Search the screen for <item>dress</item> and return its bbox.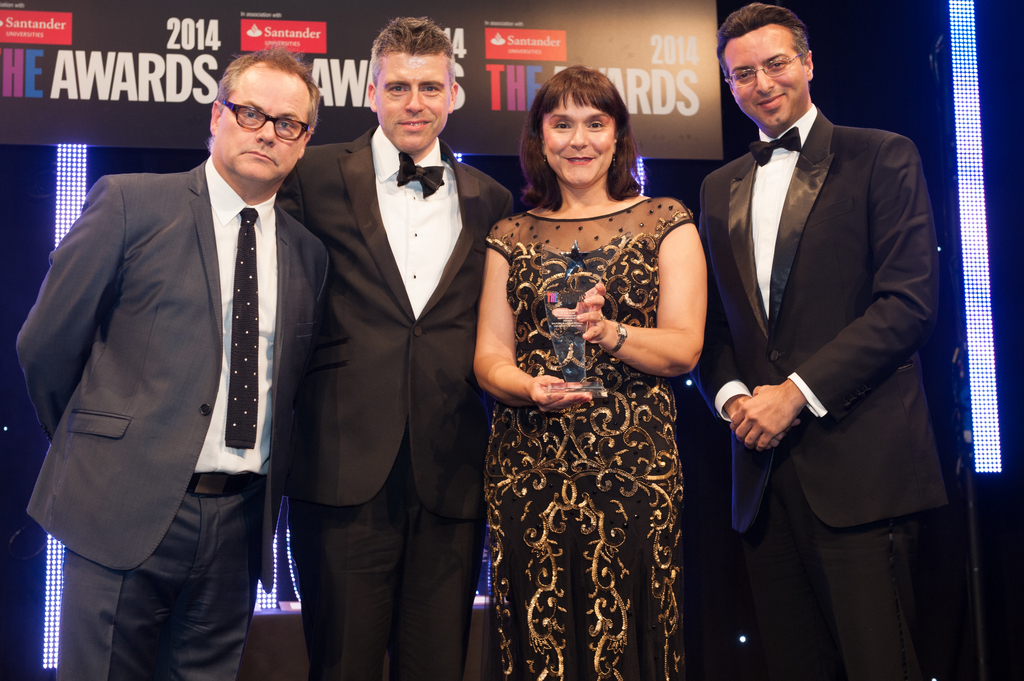
Found: pyautogui.locateOnScreen(483, 201, 684, 680).
